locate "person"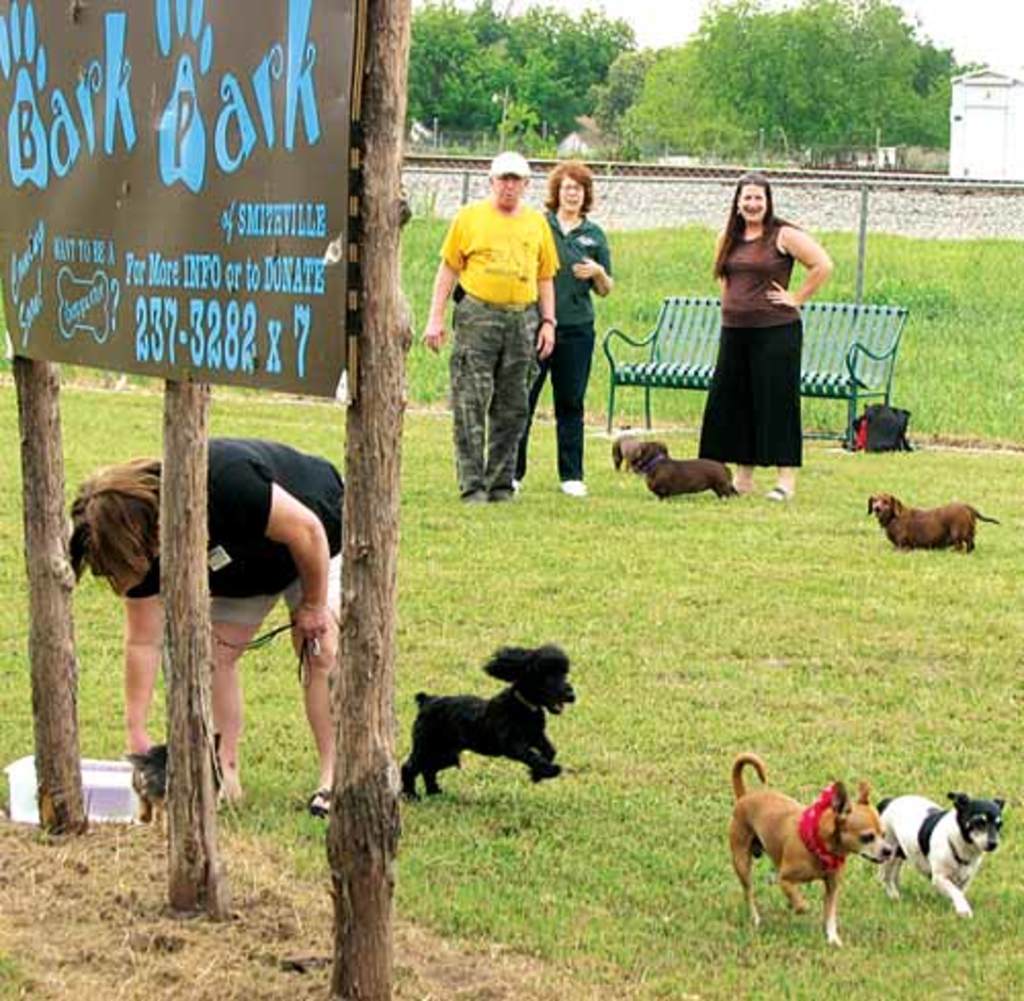
region(508, 156, 612, 493)
